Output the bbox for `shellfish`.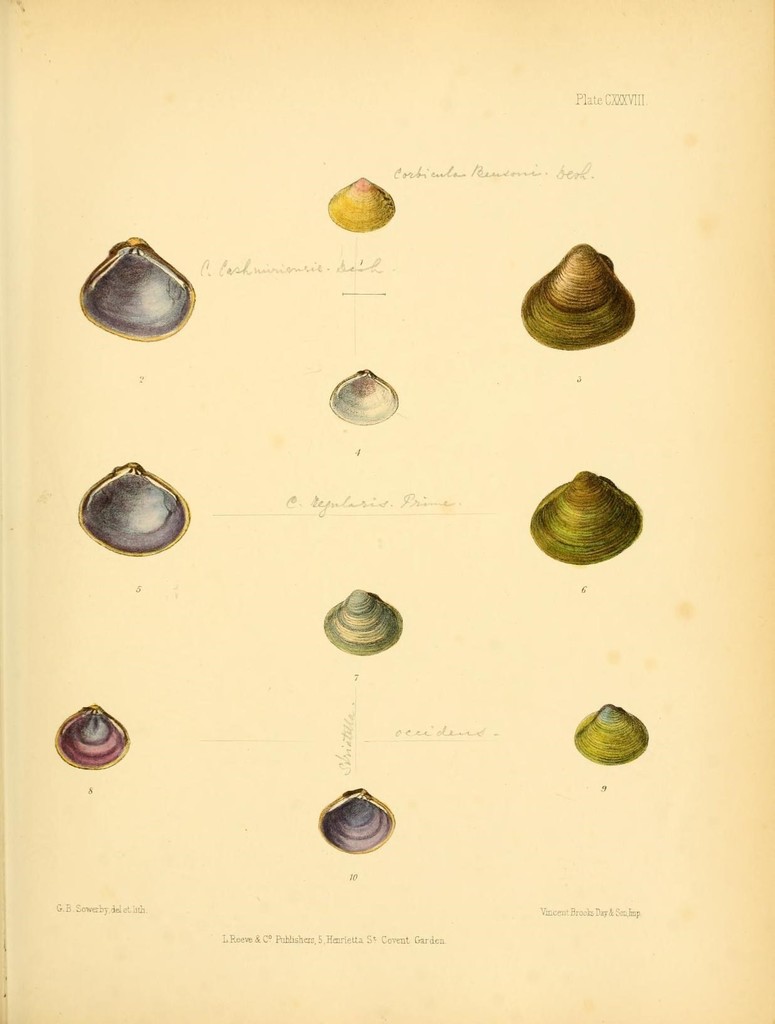
[327, 367, 402, 431].
